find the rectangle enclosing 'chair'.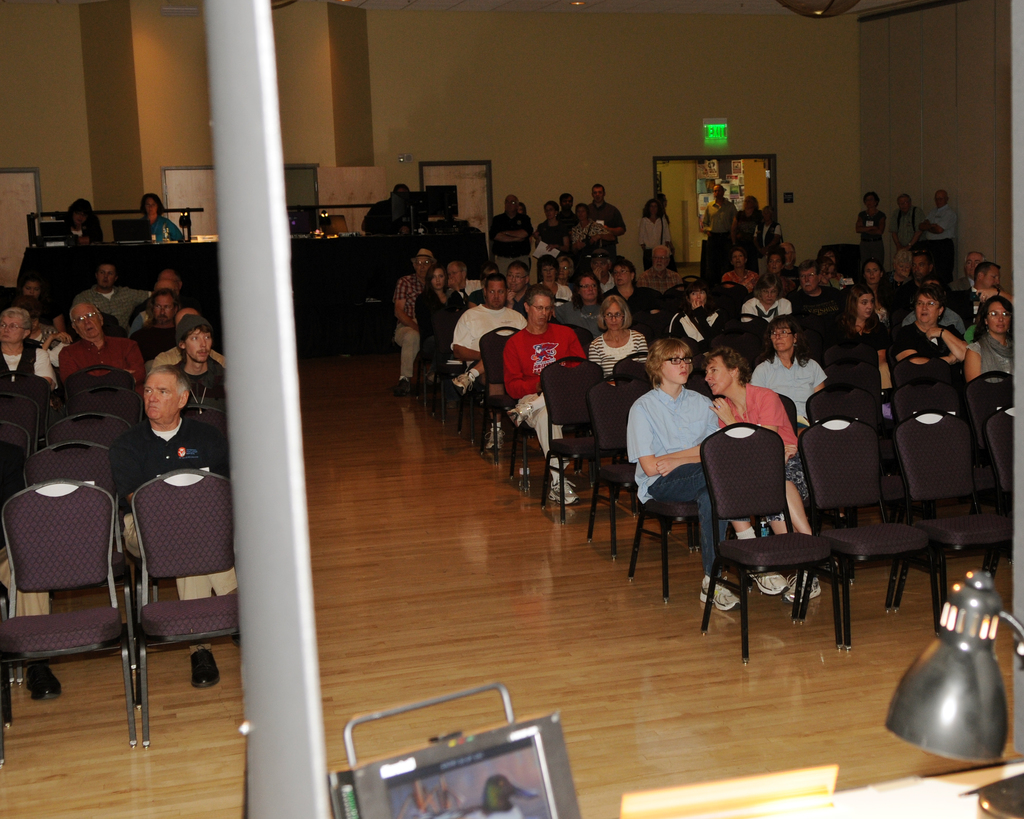
box=[707, 430, 835, 665].
